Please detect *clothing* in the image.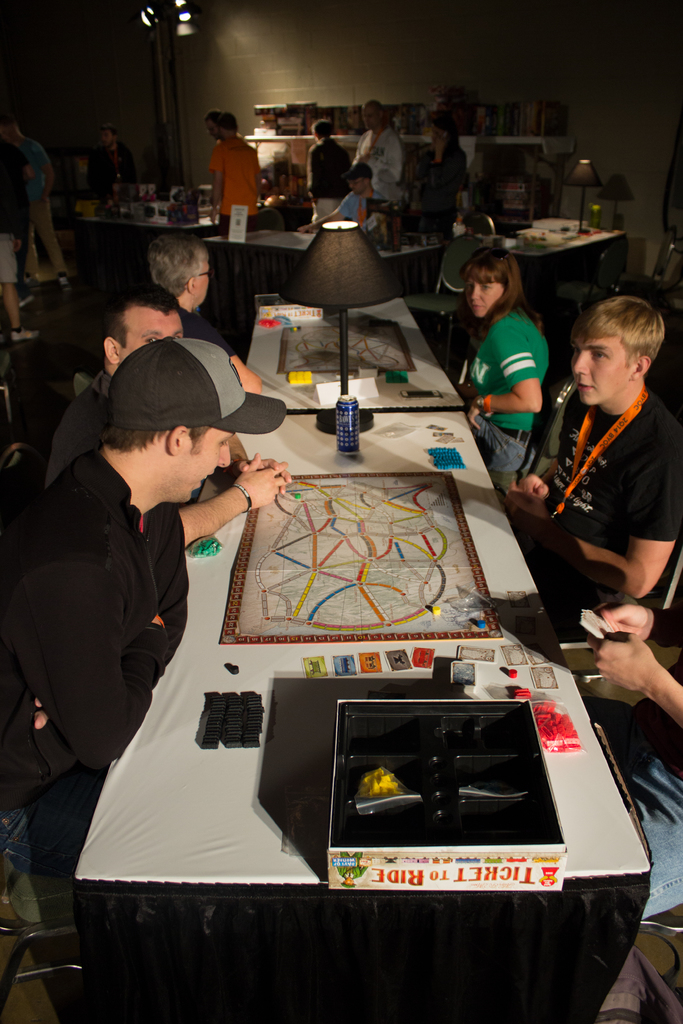
x1=336, y1=190, x2=396, y2=232.
